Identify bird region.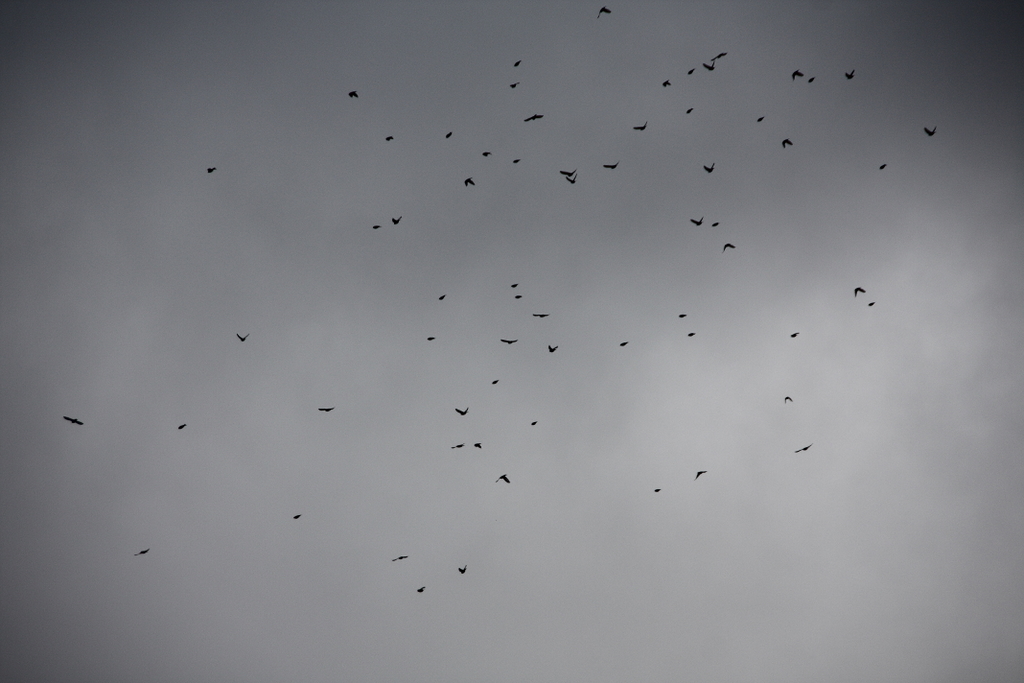
Region: select_region(784, 138, 792, 147).
